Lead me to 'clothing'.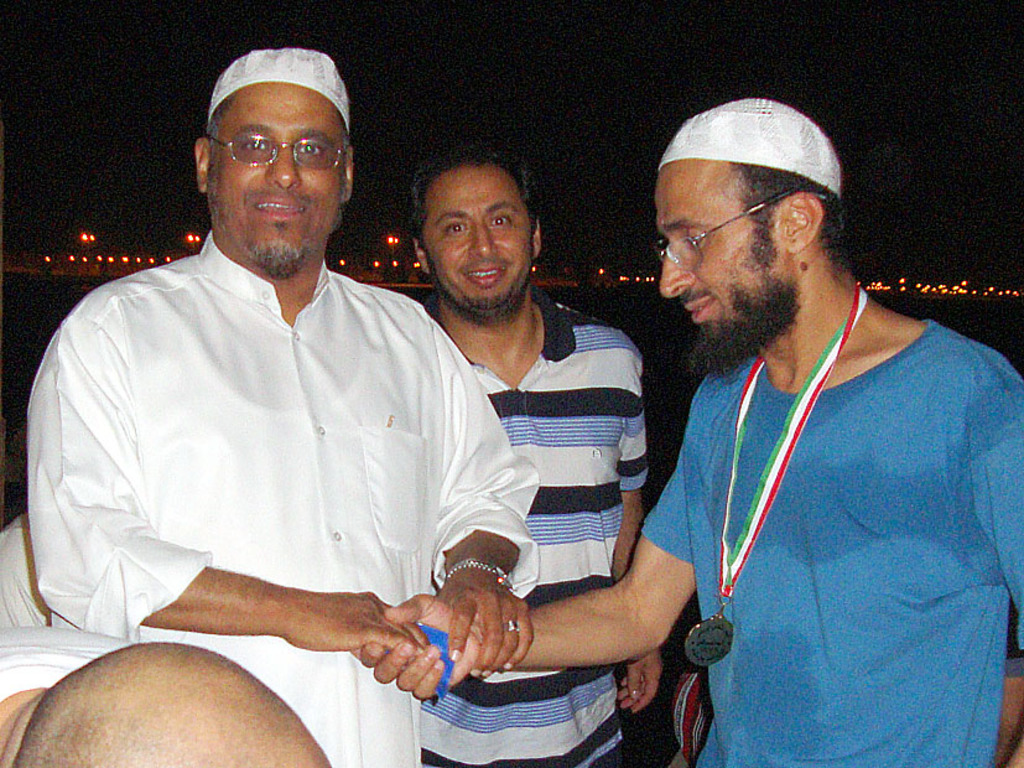
Lead to l=0, t=612, r=132, b=707.
